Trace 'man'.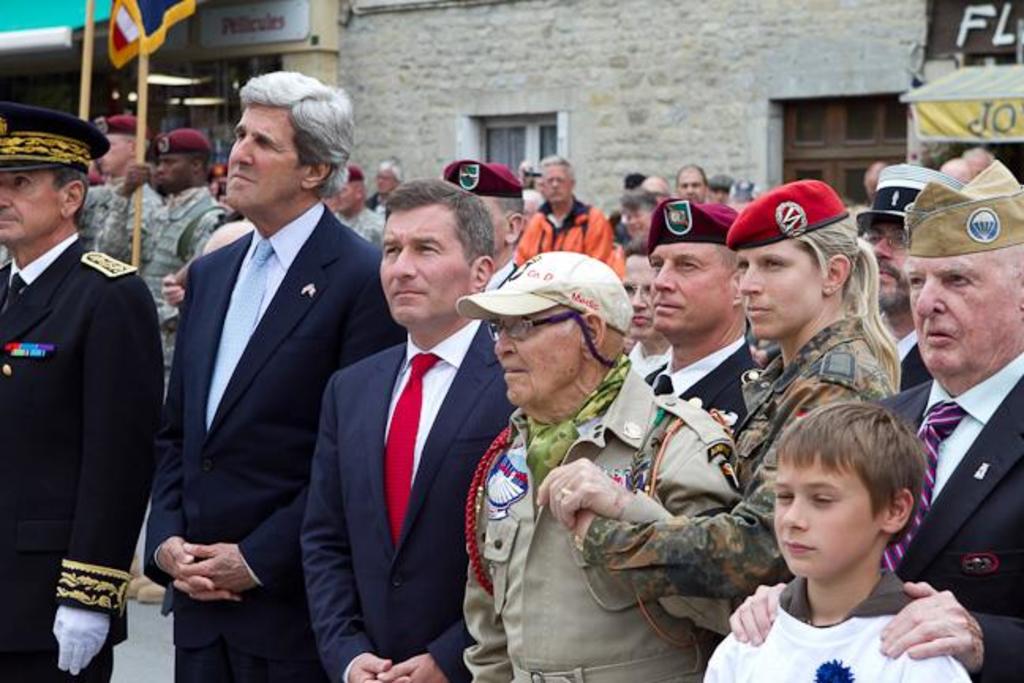
Traced to x1=136 y1=71 x2=414 y2=681.
